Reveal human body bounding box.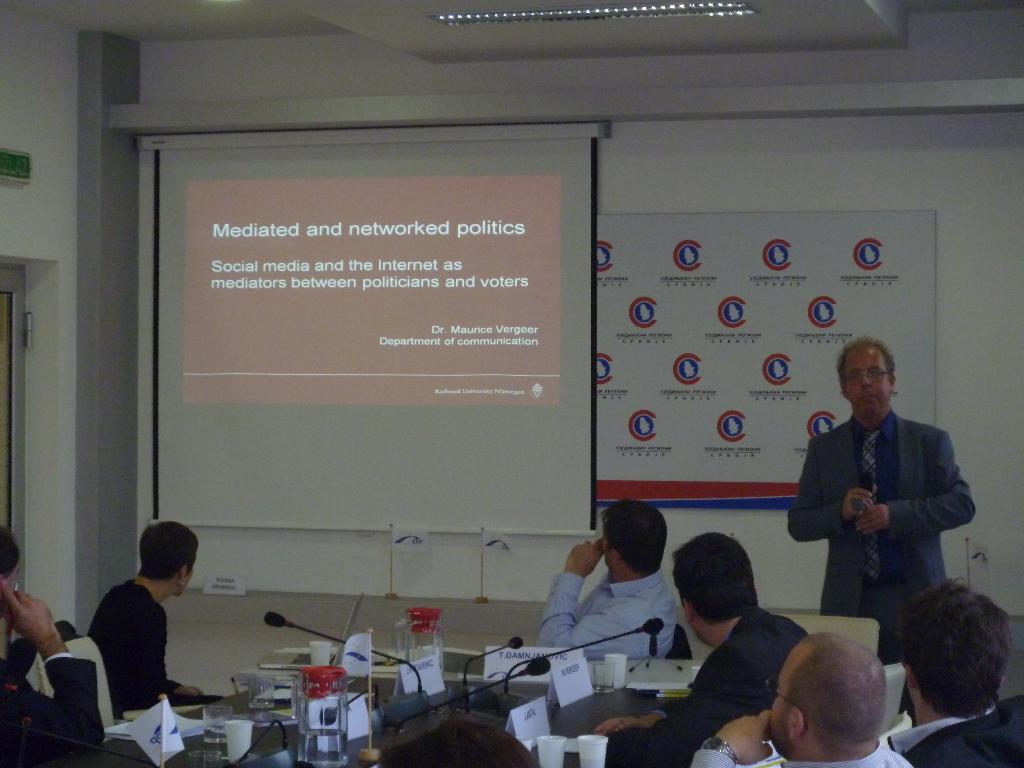
Revealed: BBox(593, 607, 810, 767).
